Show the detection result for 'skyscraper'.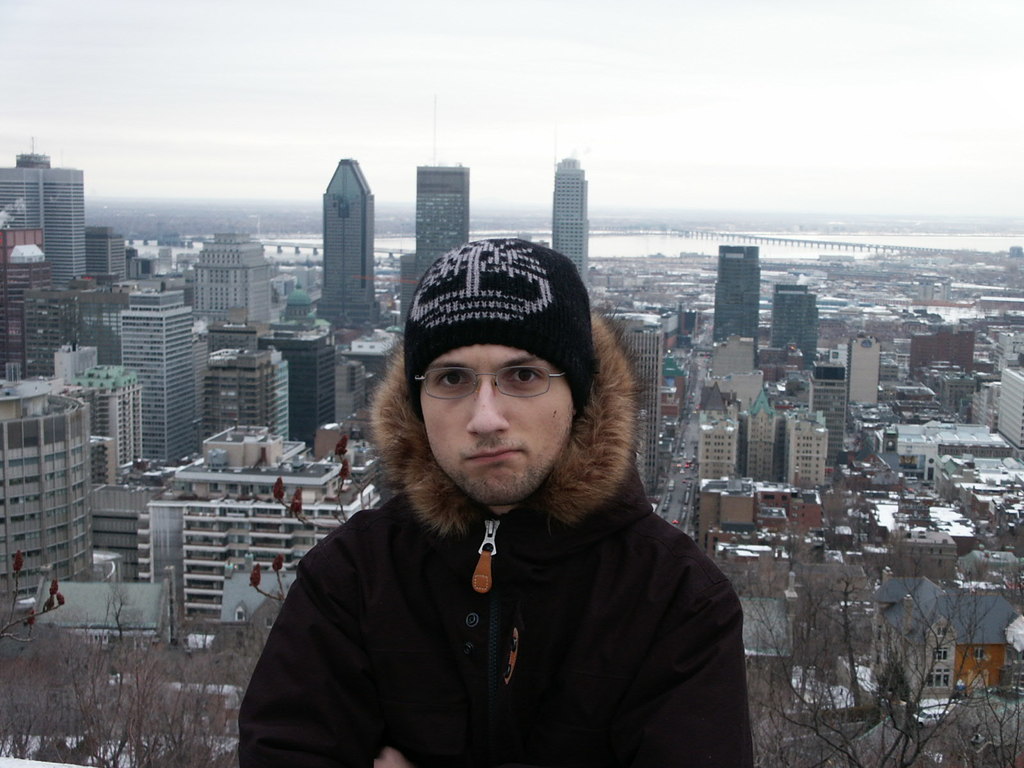
622/329/662/496.
